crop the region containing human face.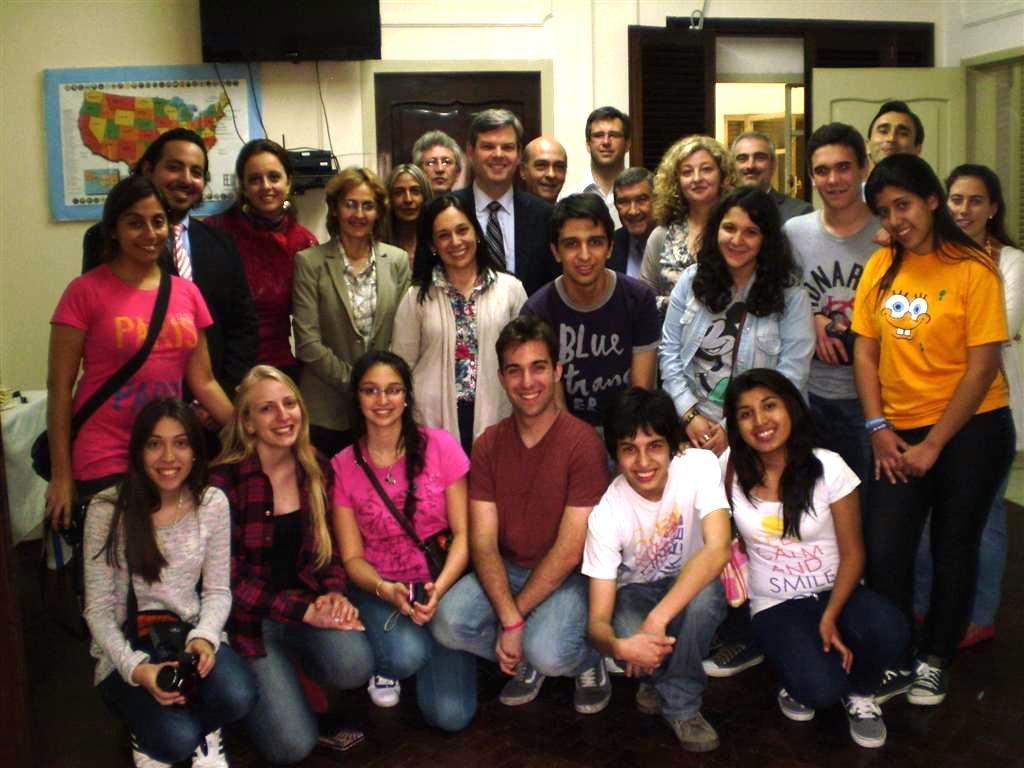
Crop region: (504,340,558,416).
